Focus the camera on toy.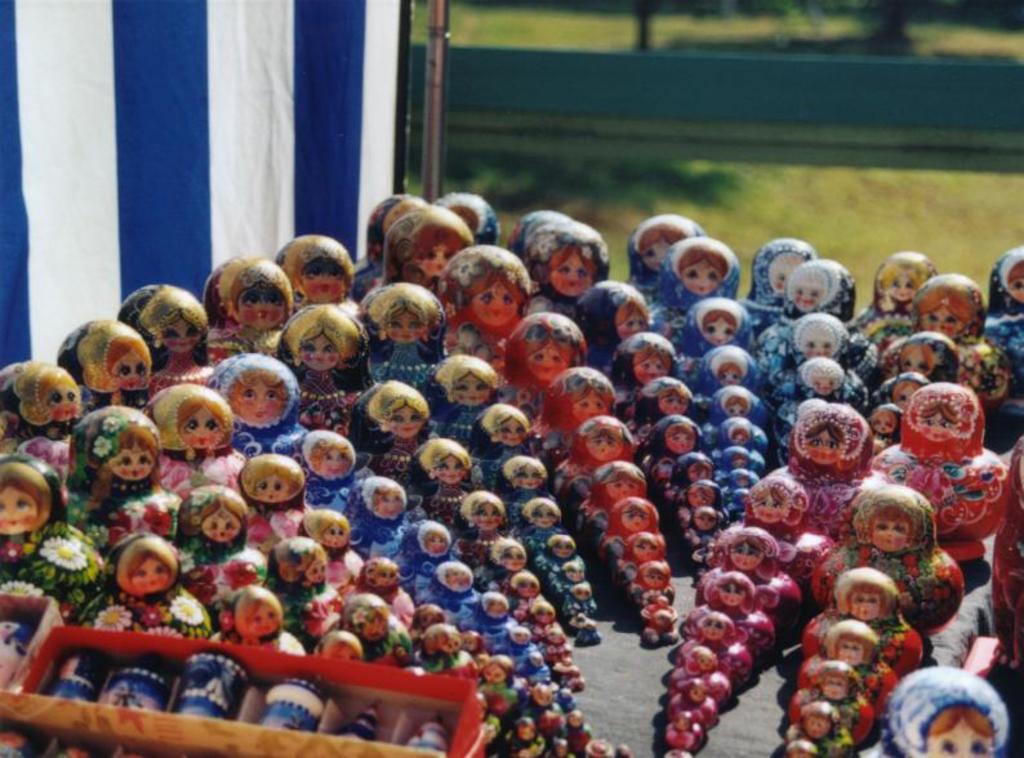
Focus region: {"left": 368, "top": 206, "right": 473, "bottom": 309}.
